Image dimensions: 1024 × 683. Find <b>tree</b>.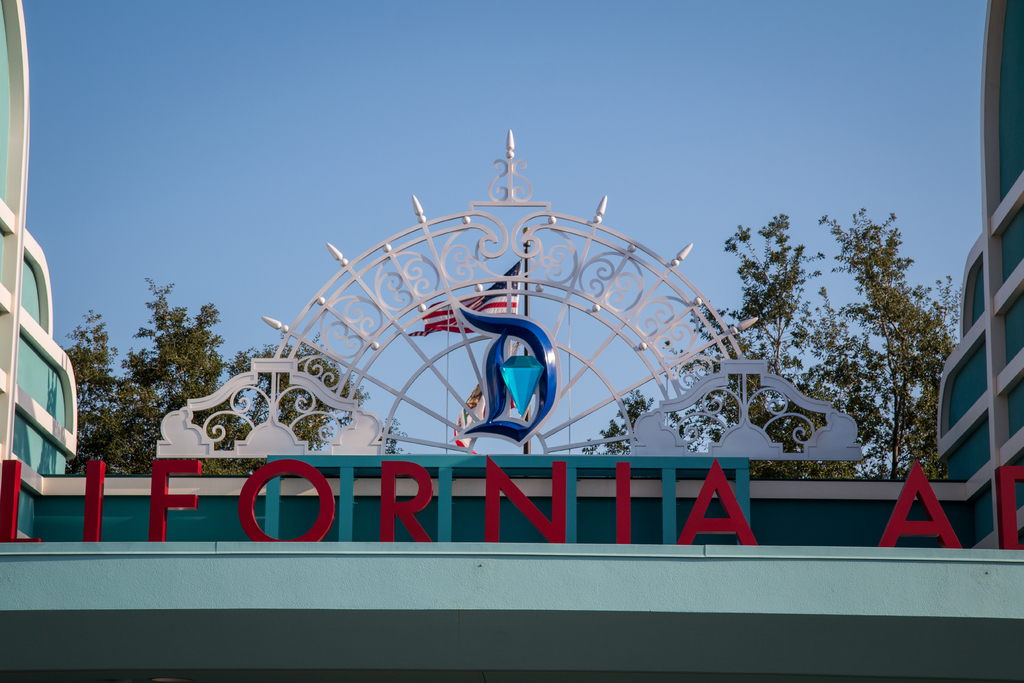
x1=589 y1=391 x2=711 y2=472.
